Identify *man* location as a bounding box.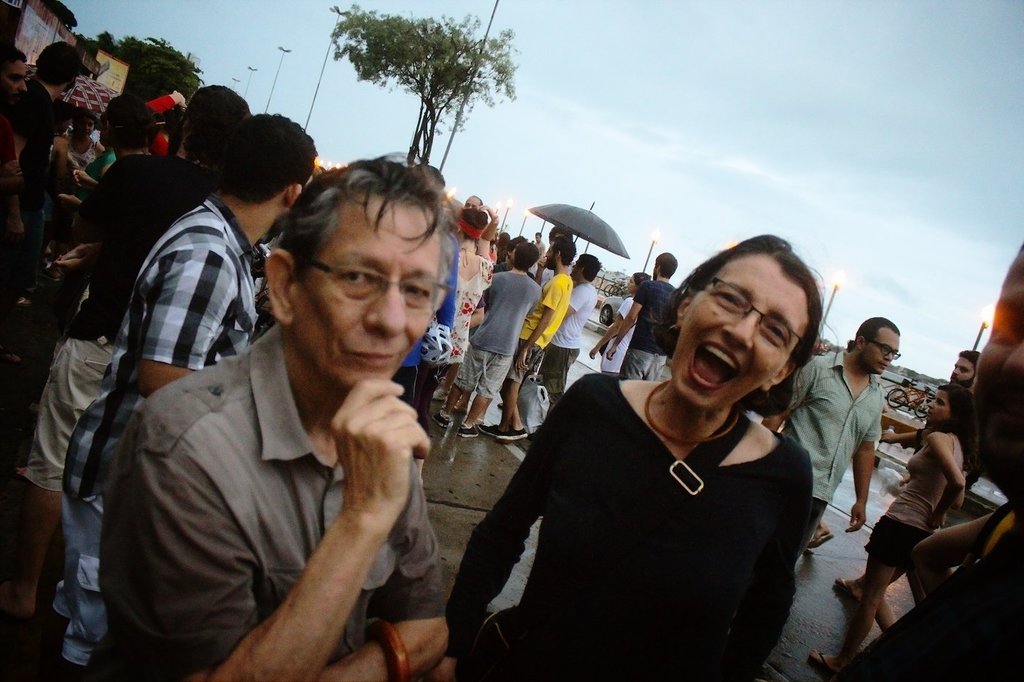
bbox=[470, 193, 483, 206].
